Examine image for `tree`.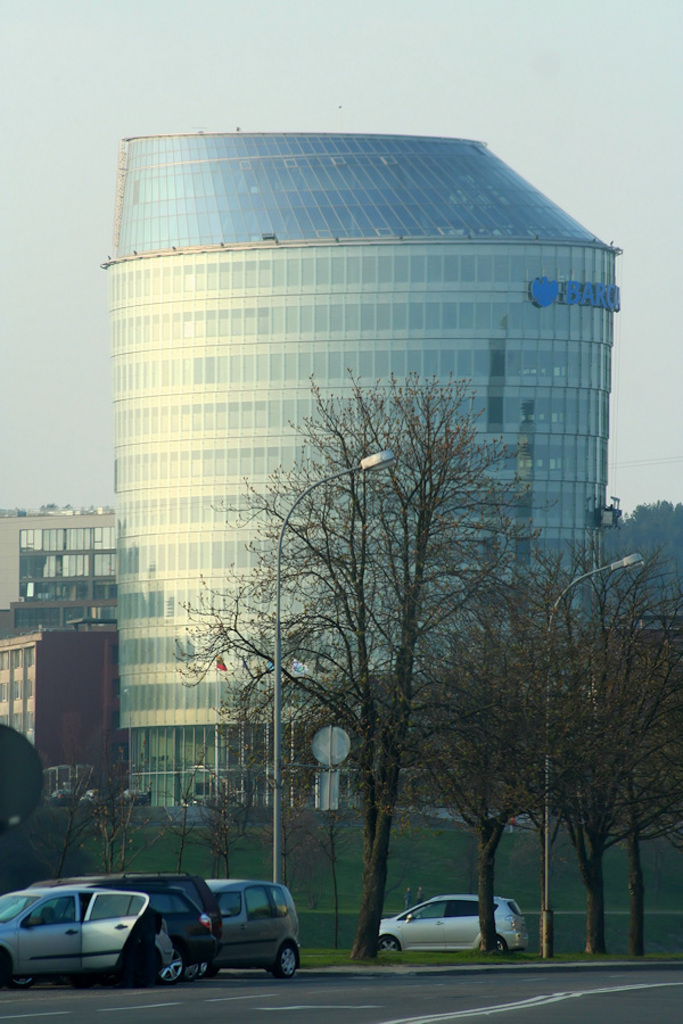
Examination result: (x1=24, y1=770, x2=104, y2=880).
